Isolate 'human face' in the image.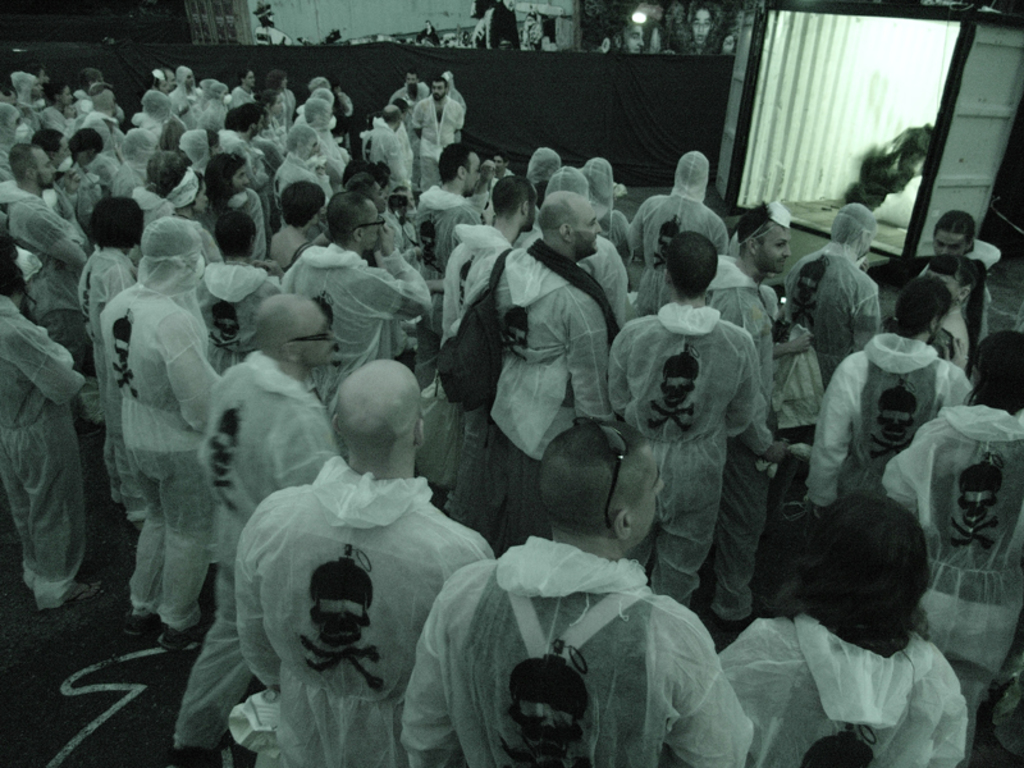
Isolated region: select_region(433, 82, 445, 97).
